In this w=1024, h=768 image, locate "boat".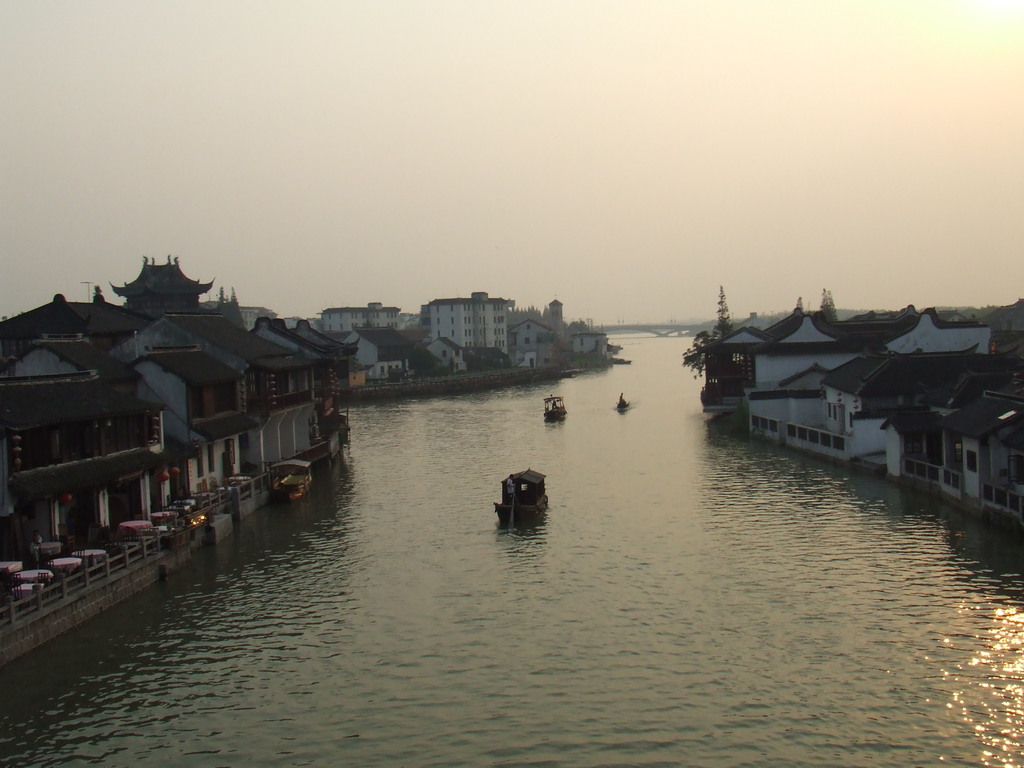
Bounding box: 540, 393, 570, 420.
